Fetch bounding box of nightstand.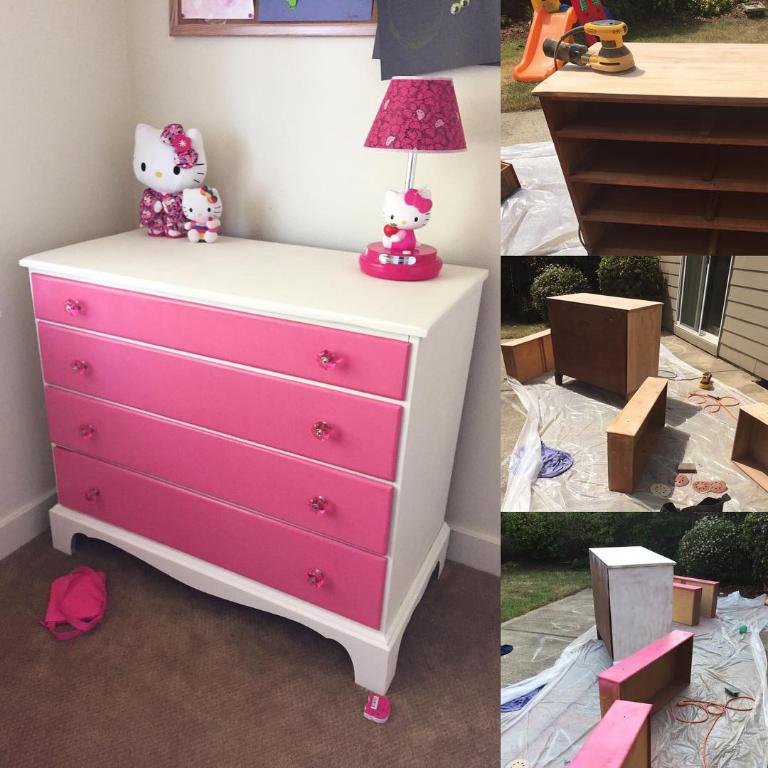
Bbox: bbox=[46, 217, 503, 737].
